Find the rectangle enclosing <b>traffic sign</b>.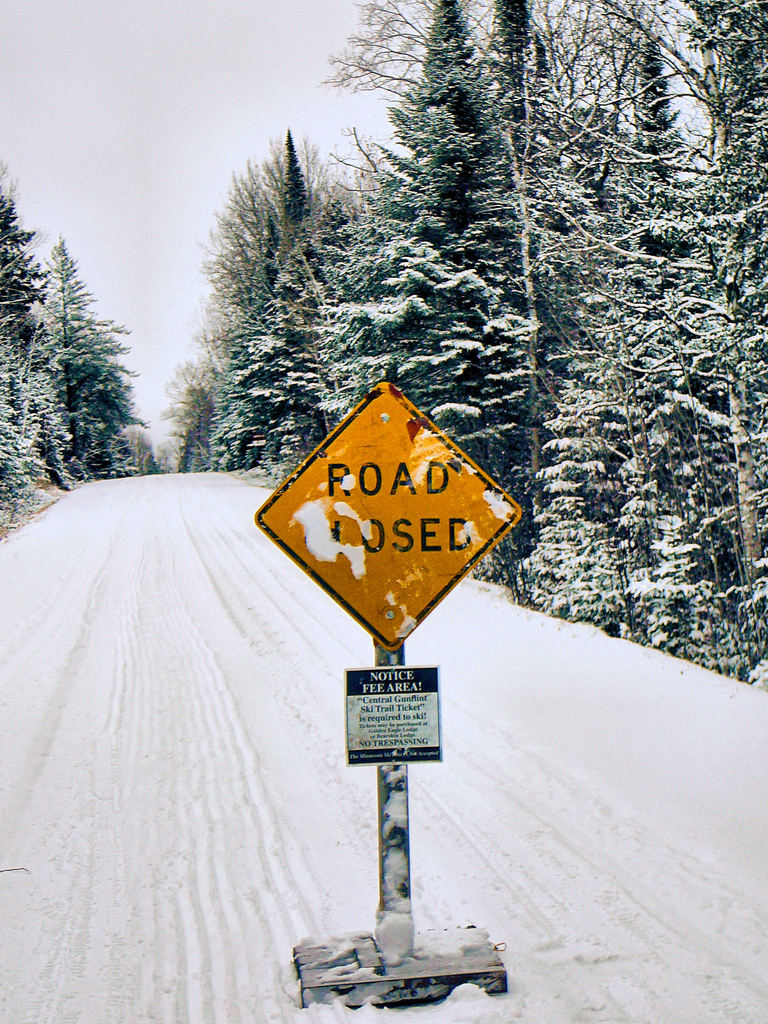
x1=255, y1=375, x2=518, y2=660.
